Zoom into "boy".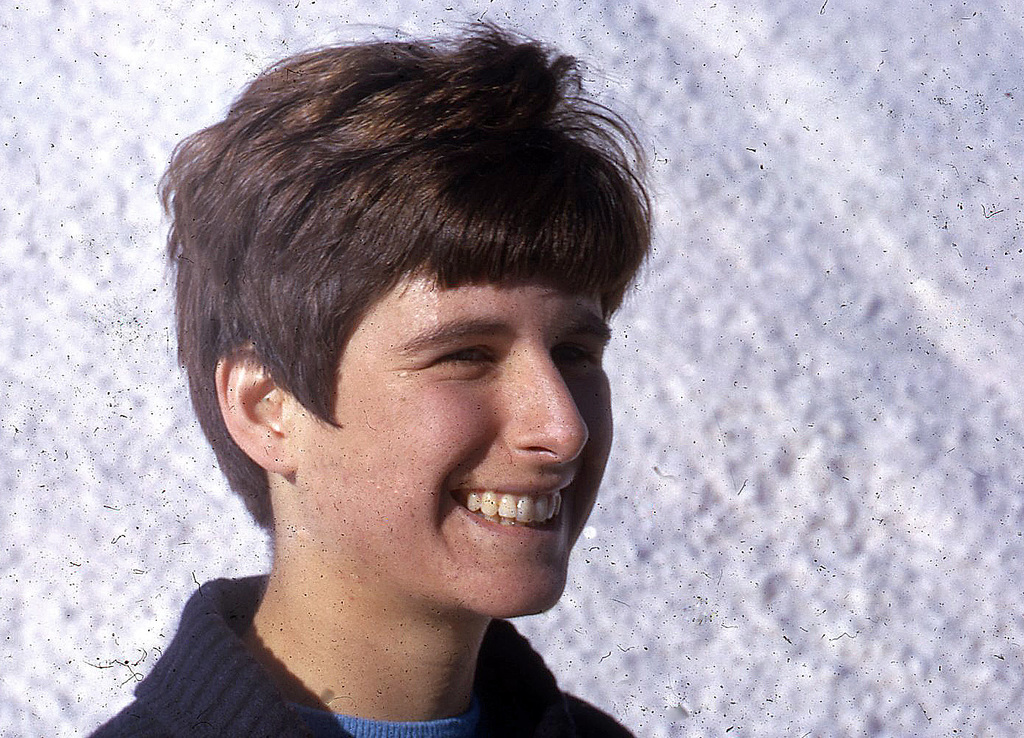
Zoom target: (96,40,735,737).
